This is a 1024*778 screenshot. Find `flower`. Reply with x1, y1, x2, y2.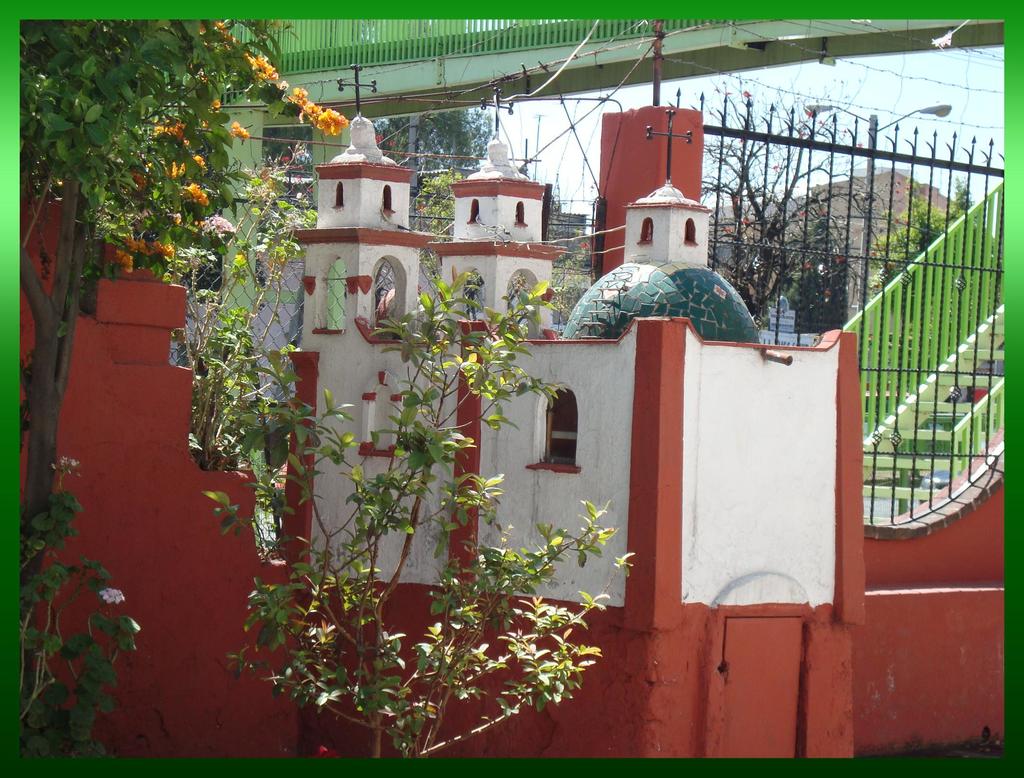
102, 588, 122, 603.
